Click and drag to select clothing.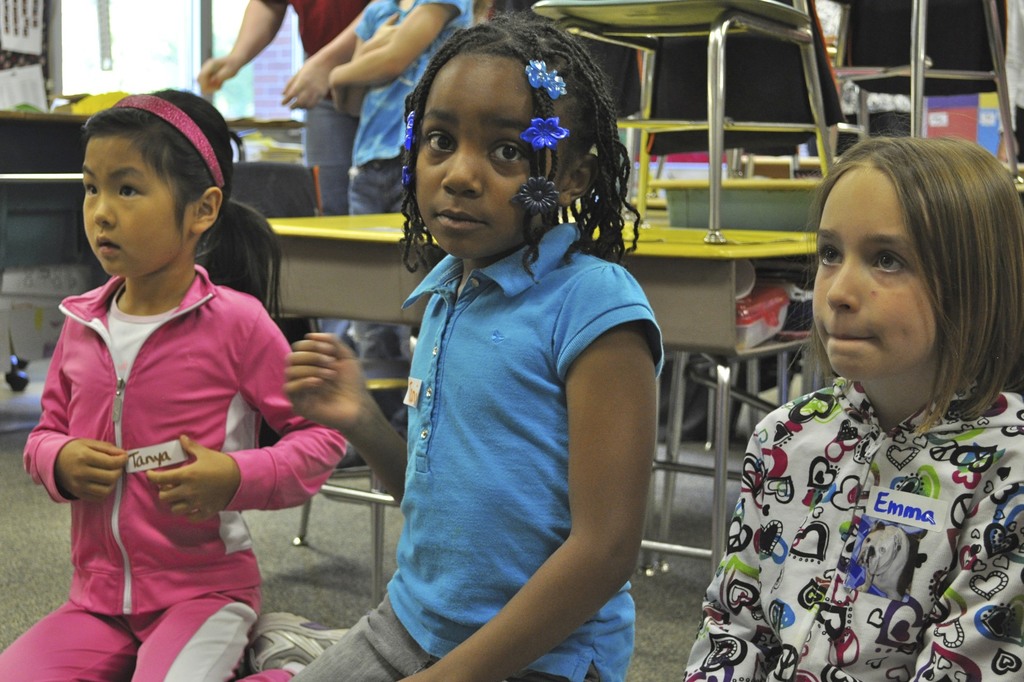
Selection: BBox(244, 245, 662, 681).
